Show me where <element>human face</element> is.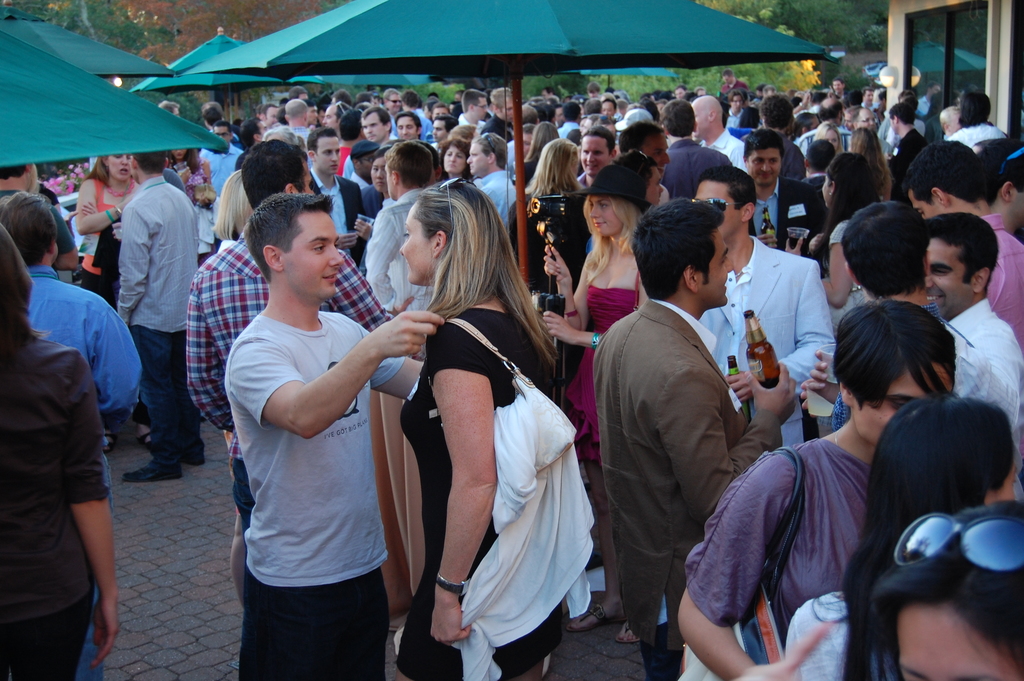
<element>human face</element> is at left=308, top=106, right=320, bottom=127.
